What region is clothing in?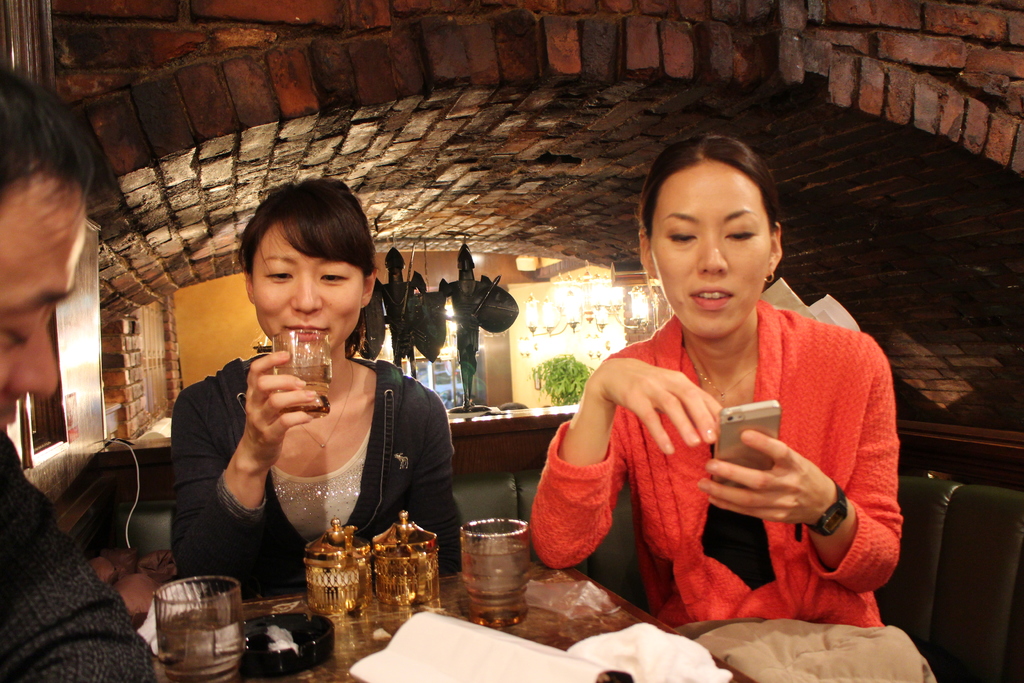
Rect(166, 347, 467, 588).
